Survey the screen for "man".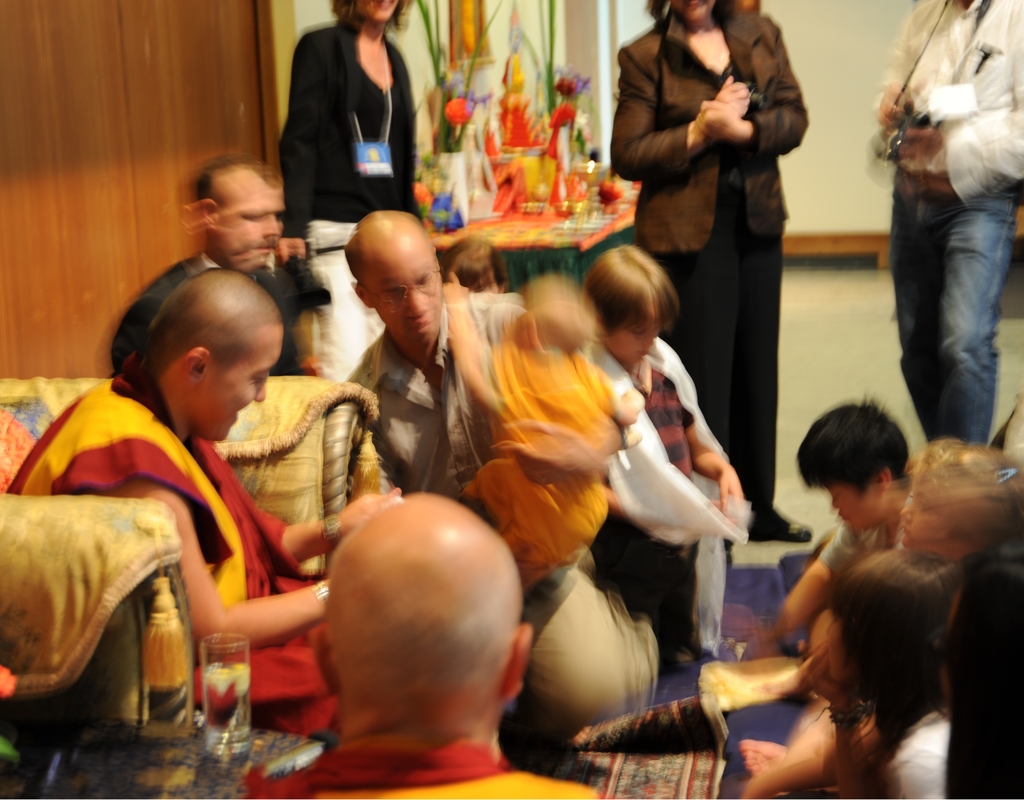
Survey found: 0 264 406 742.
